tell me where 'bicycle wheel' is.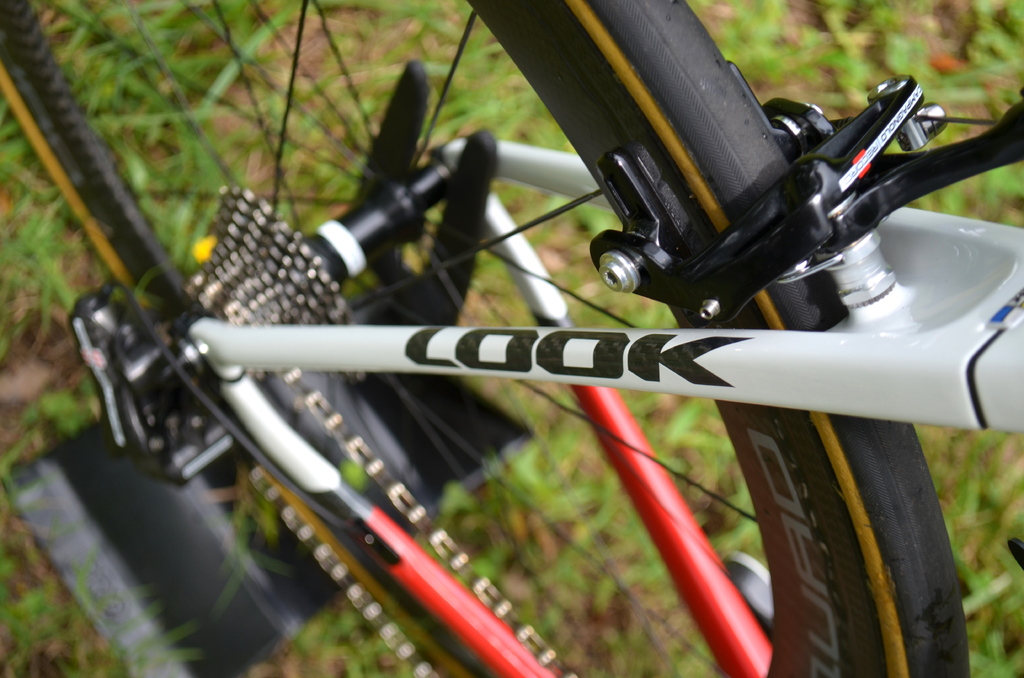
'bicycle wheel' is at box=[0, 0, 970, 677].
